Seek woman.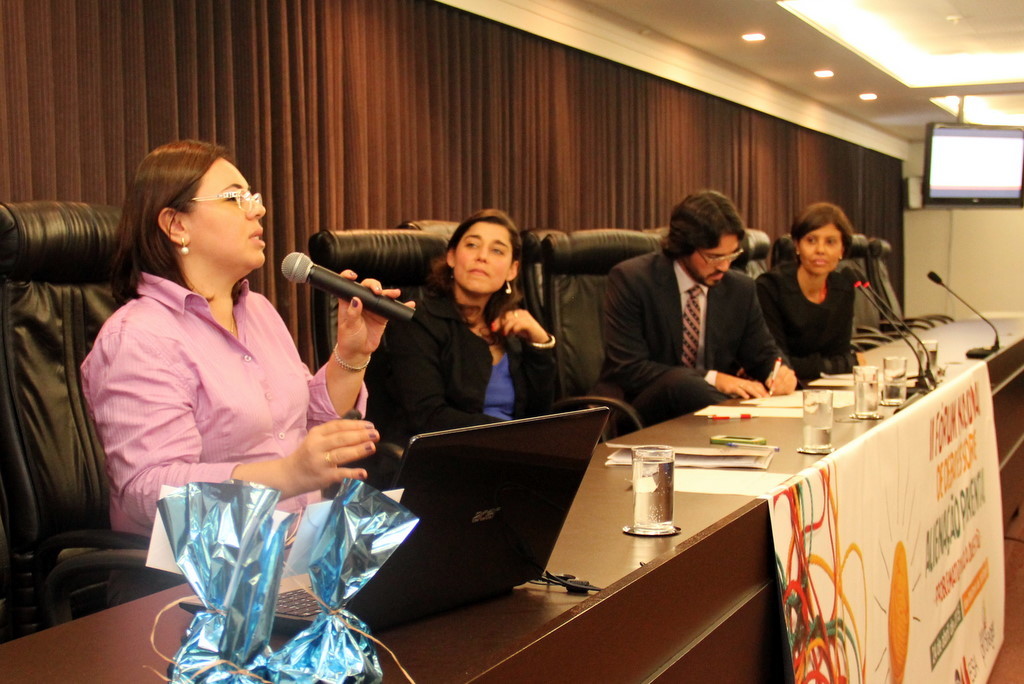
388,196,581,447.
